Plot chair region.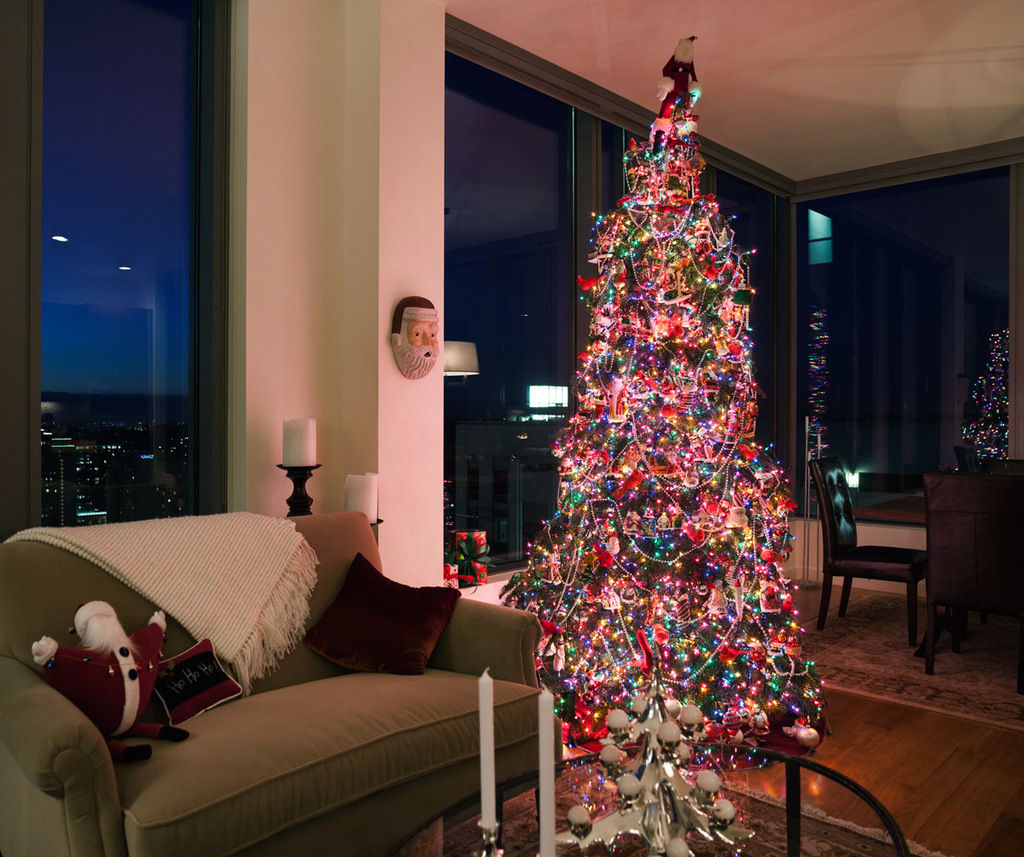
Plotted at x1=817 y1=433 x2=963 y2=659.
